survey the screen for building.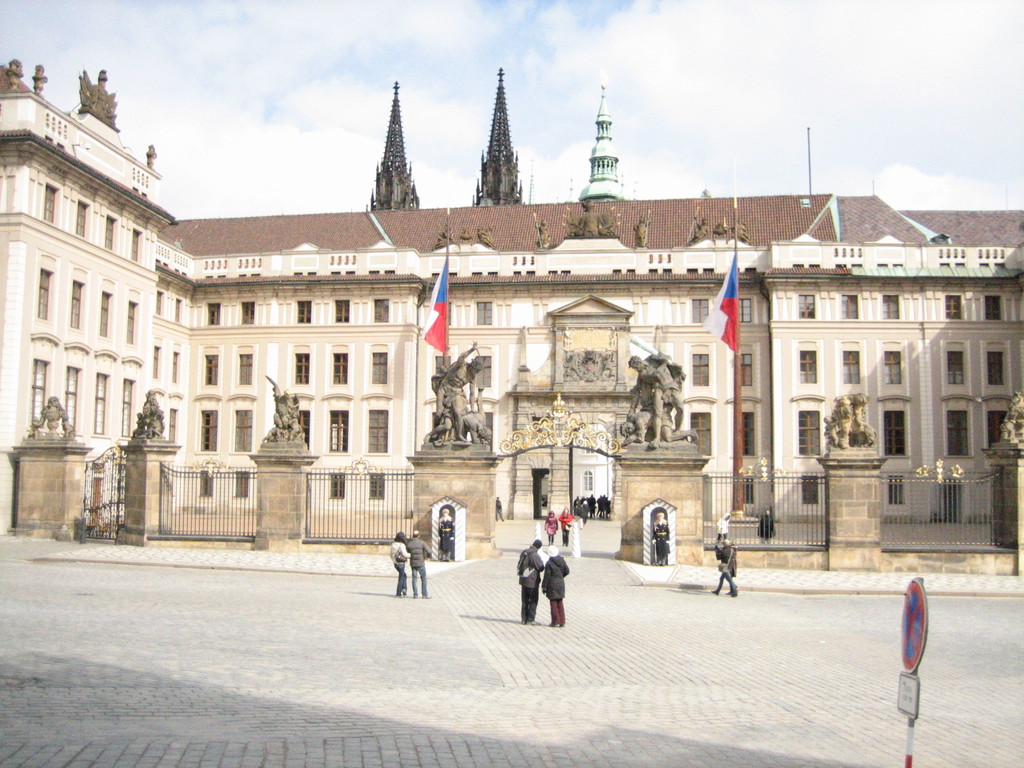
Survey found: pyautogui.locateOnScreen(0, 56, 1023, 519).
